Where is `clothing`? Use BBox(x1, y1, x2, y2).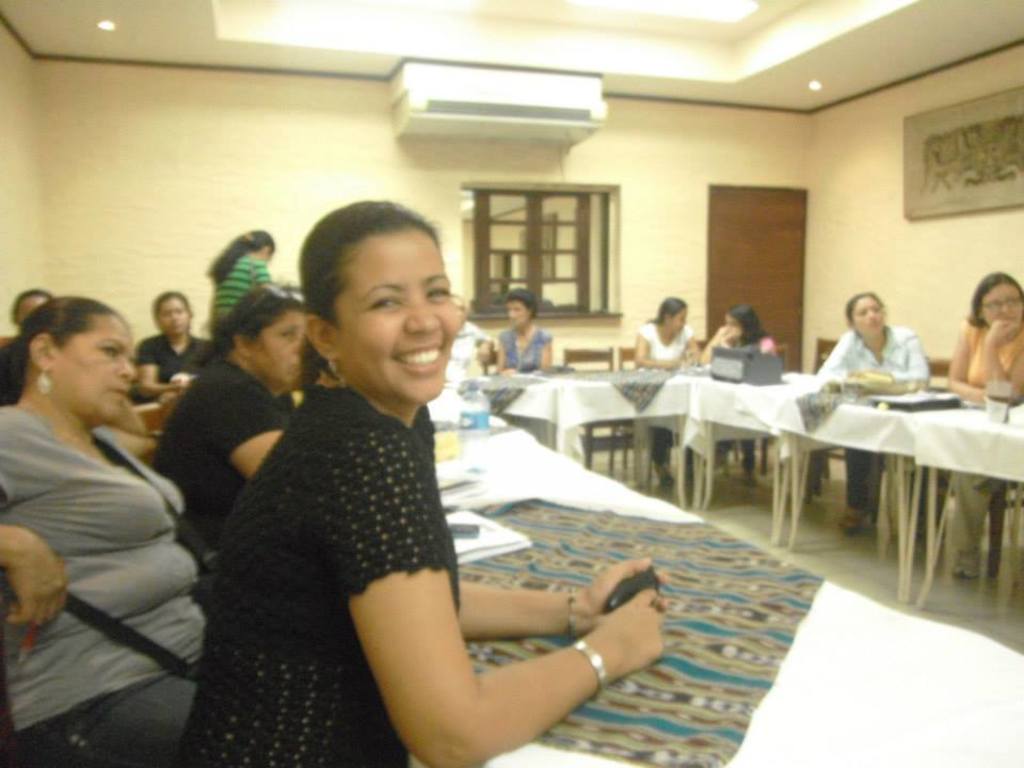
BBox(446, 320, 493, 381).
